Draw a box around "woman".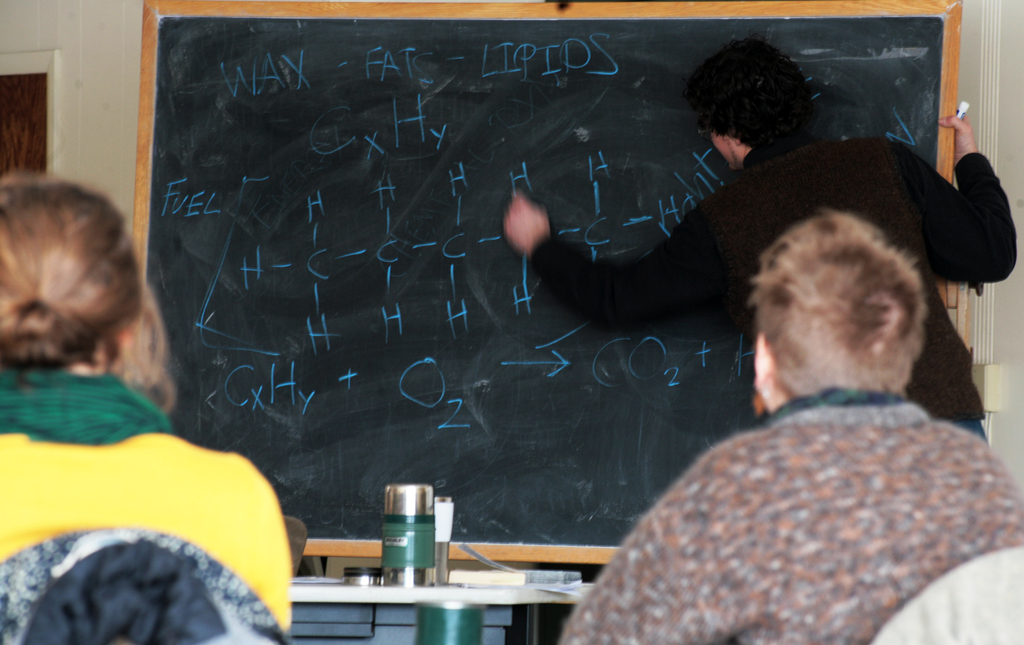
<region>1, 142, 274, 604</region>.
